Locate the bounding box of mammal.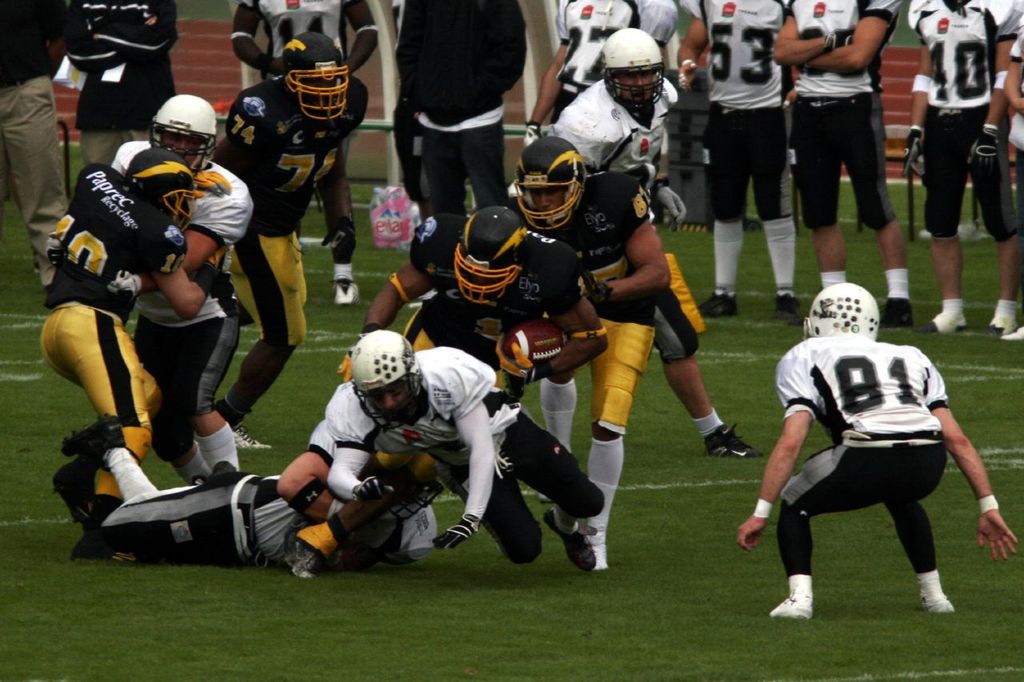
Bounding box: select_region(0, 0, 74, 296).
